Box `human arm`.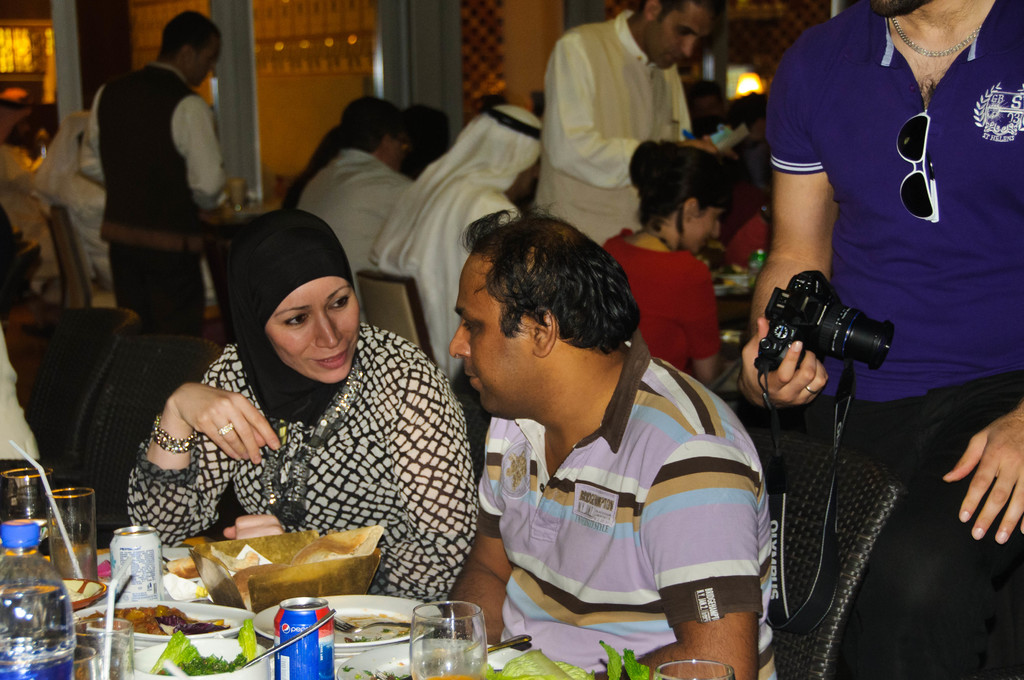
bbox(126, 385, 264, 537).
